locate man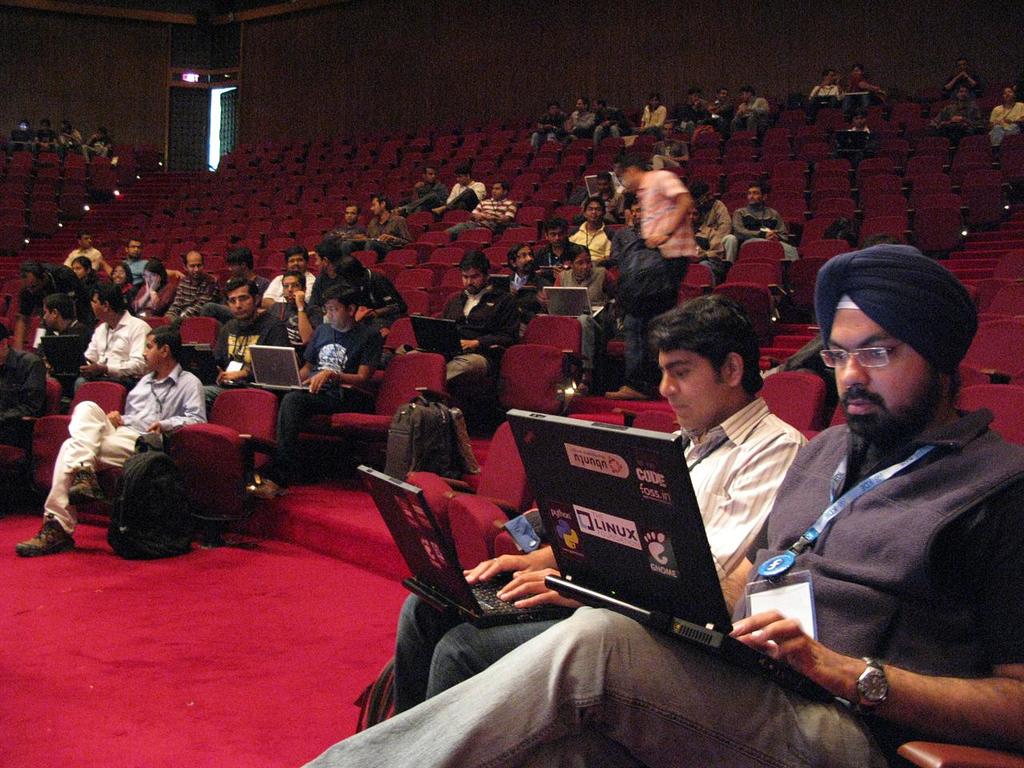
392 294 806 714
